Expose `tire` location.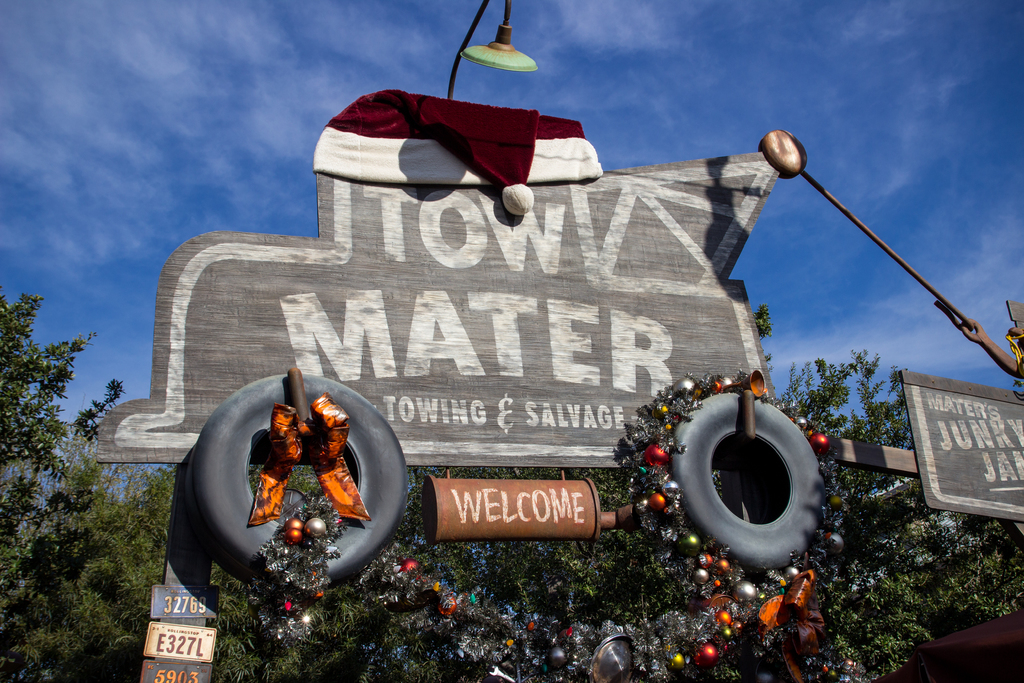
Exposed at locate(188, 374, 406, 579).
